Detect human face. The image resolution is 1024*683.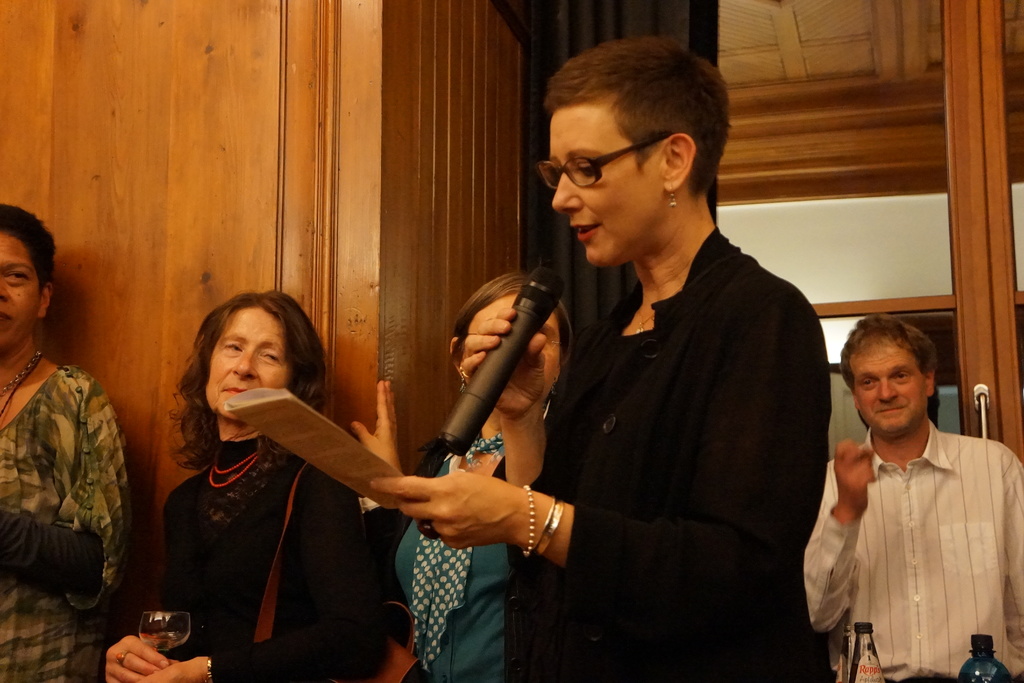
region(550, 97, 665, 265).
